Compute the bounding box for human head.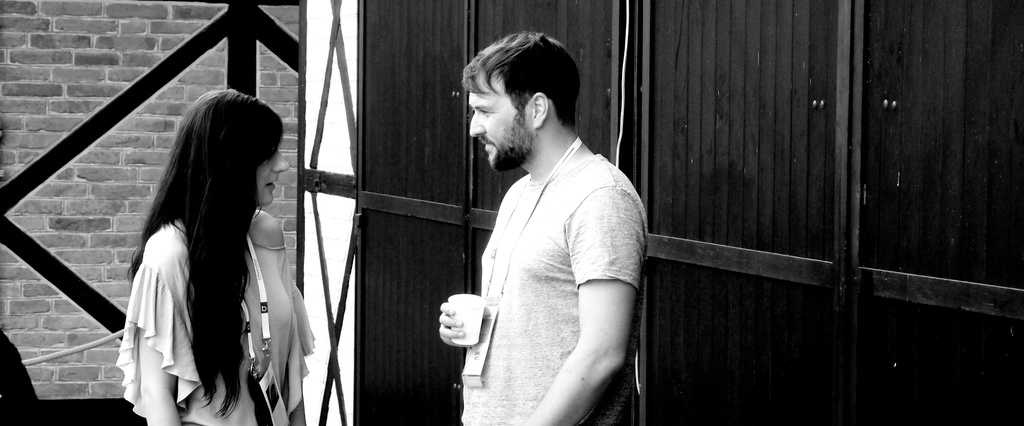
bbox=[450, 31, 592, 177].
